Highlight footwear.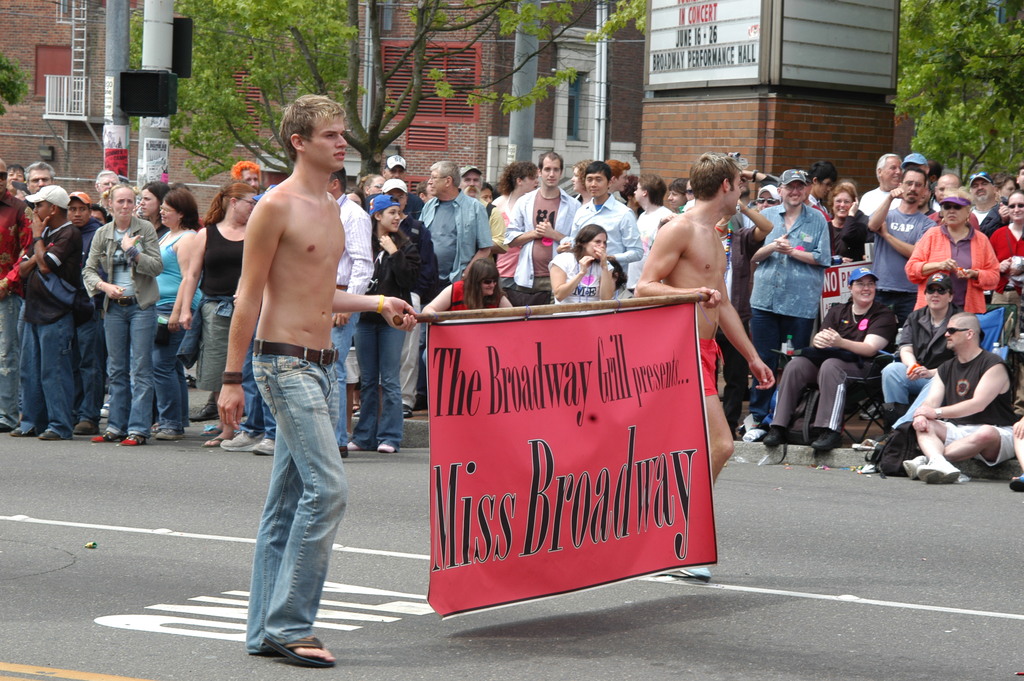
Highlighted region: bbox(916, 453, 959, 483).
